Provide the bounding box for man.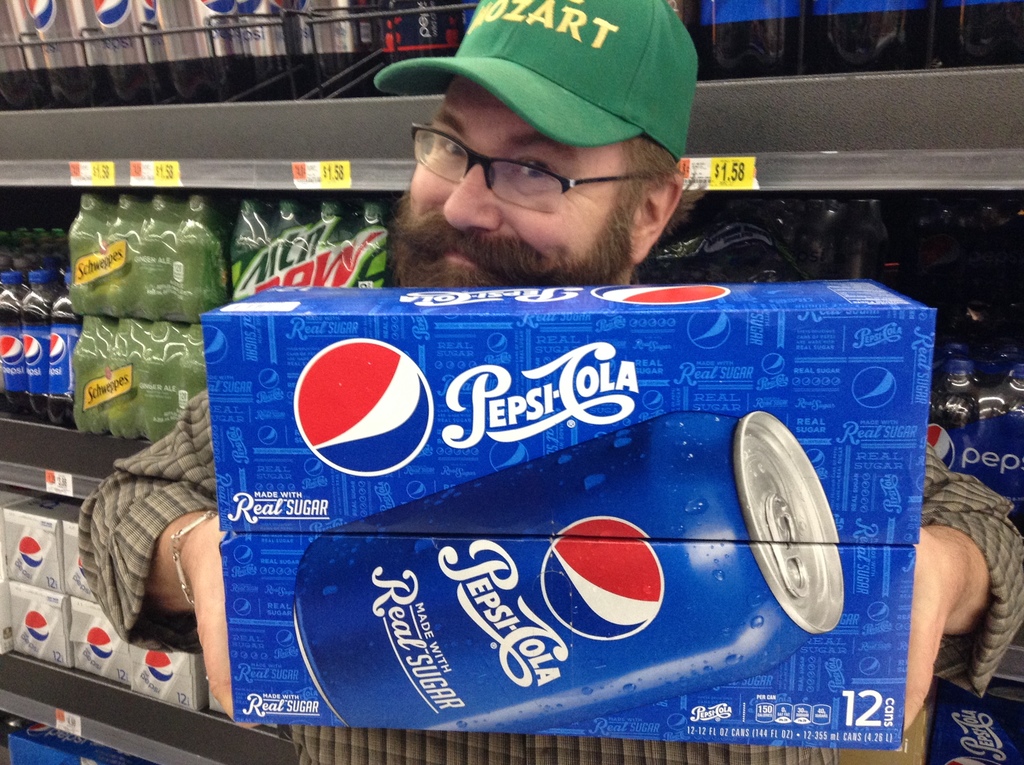
box(77, 0, 1023, 764).
